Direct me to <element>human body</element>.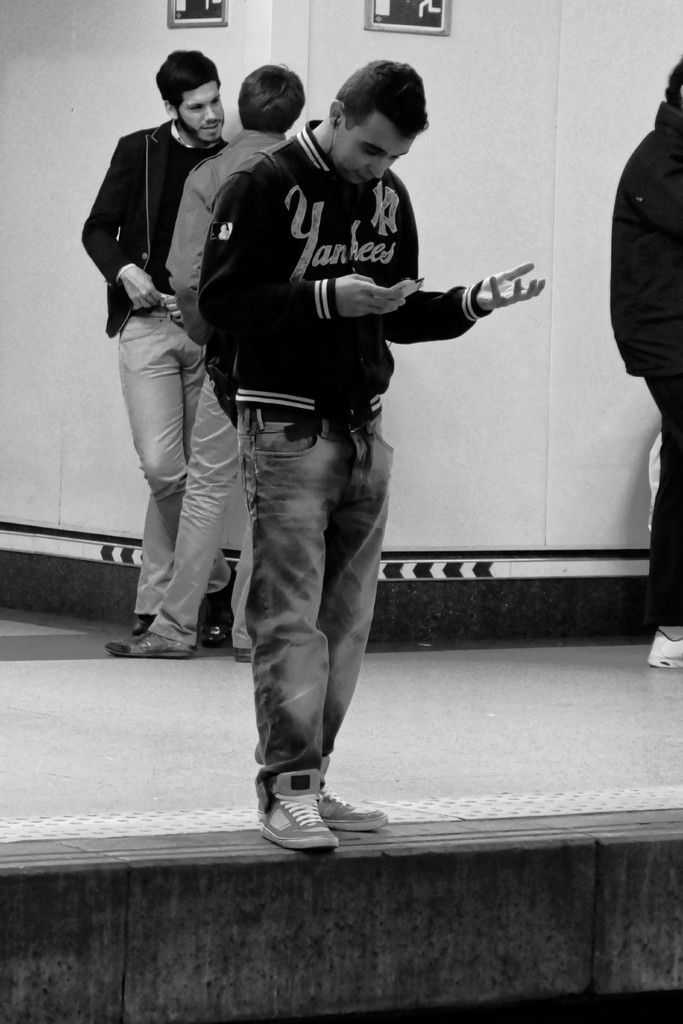
Direction: 104:127:295:655.
